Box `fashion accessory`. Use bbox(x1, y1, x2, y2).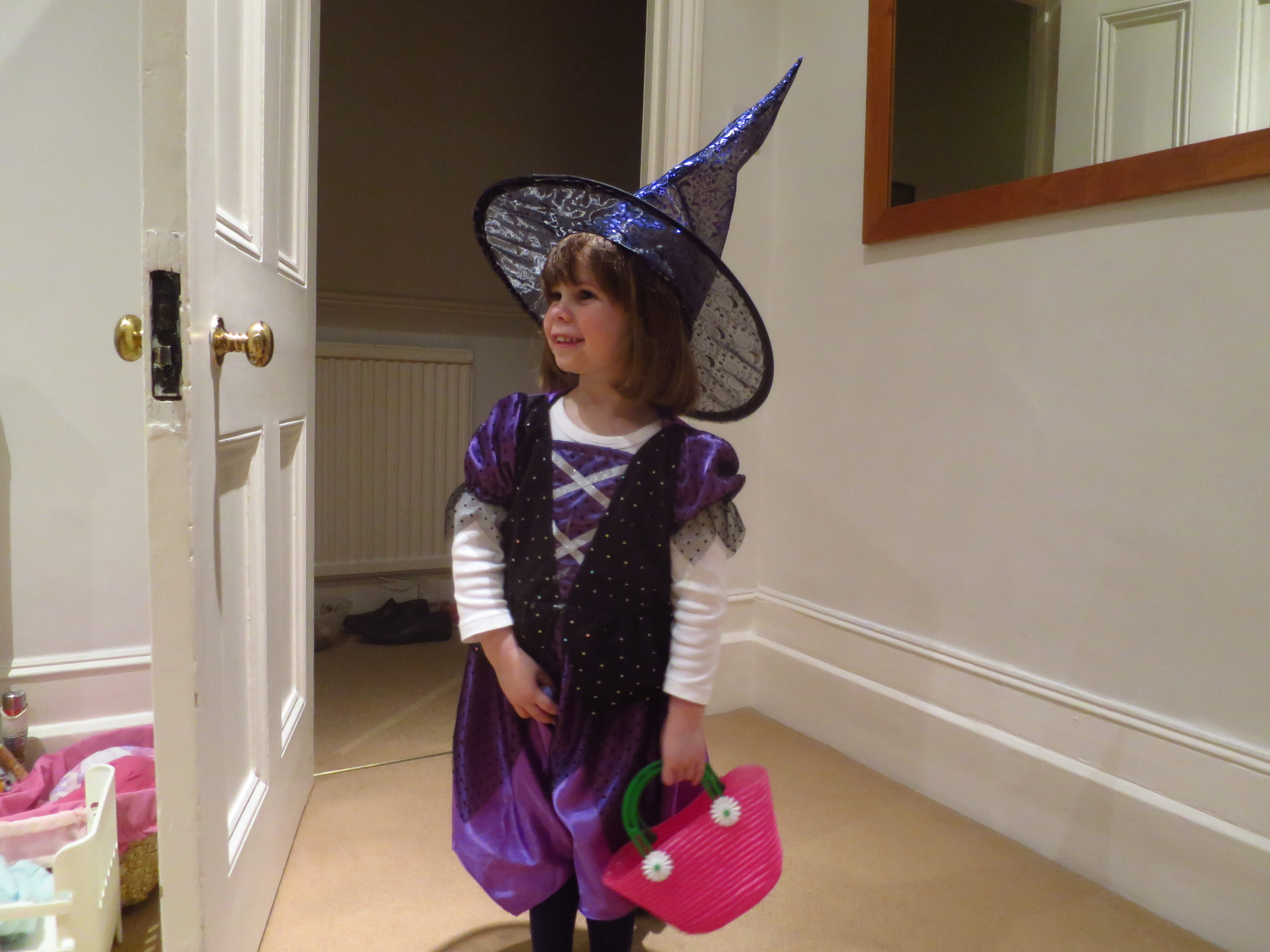
bbox(189, 241, 253, 293).
